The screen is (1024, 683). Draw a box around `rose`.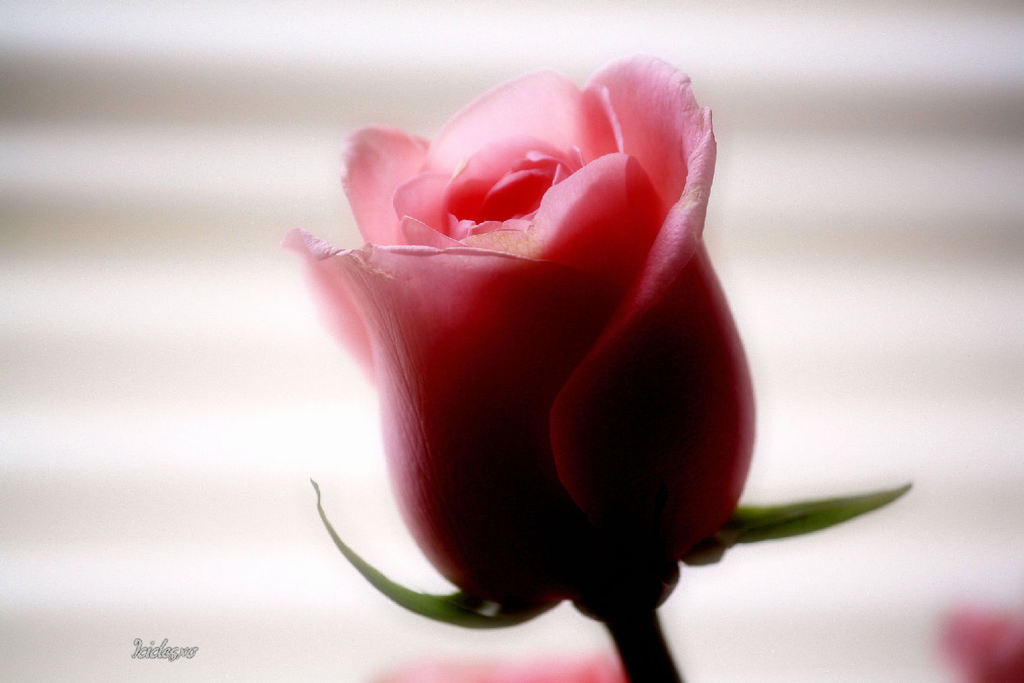
{"left": 276, "top": 54, "right": 760, "bottom": 609}.
